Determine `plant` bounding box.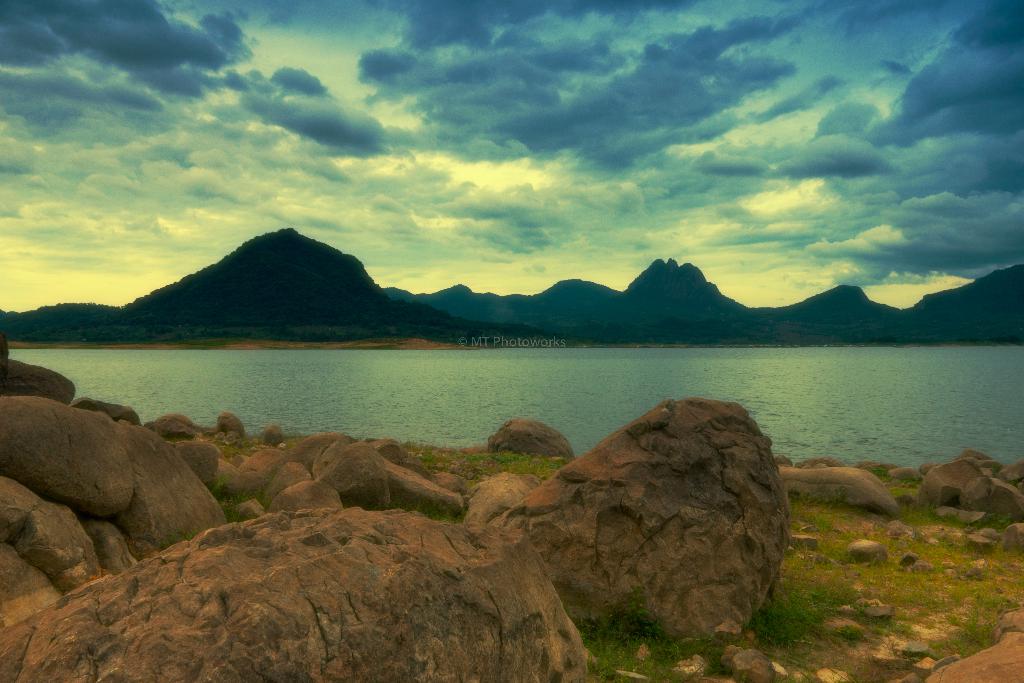
Determined: BBox(461, 446, 577, 477).
